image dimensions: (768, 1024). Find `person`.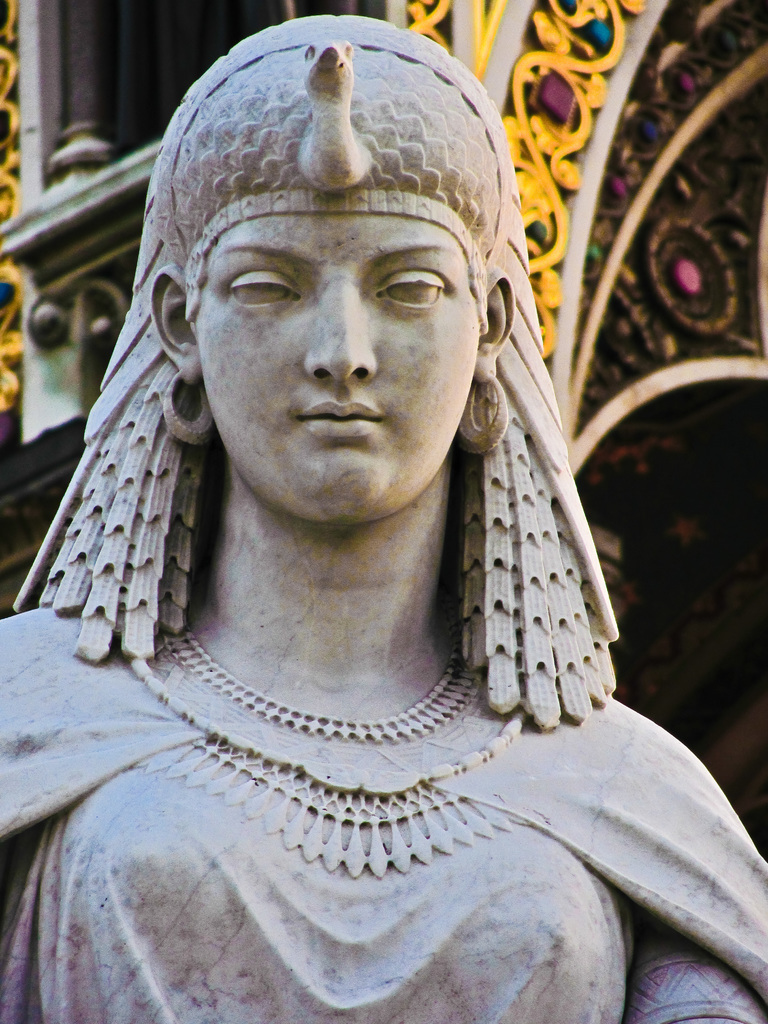
{"left": 51, "top": 0, "right": 717, "bottom": 929}.
